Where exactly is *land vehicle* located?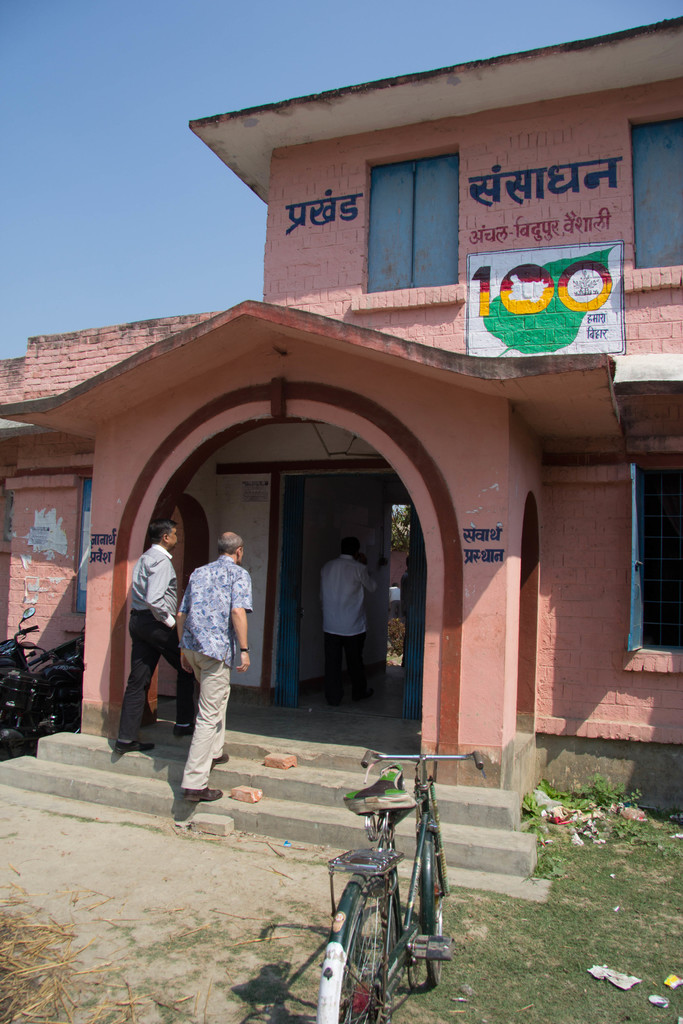
Its bounding box is BBox(0, 606, 40, 672).
